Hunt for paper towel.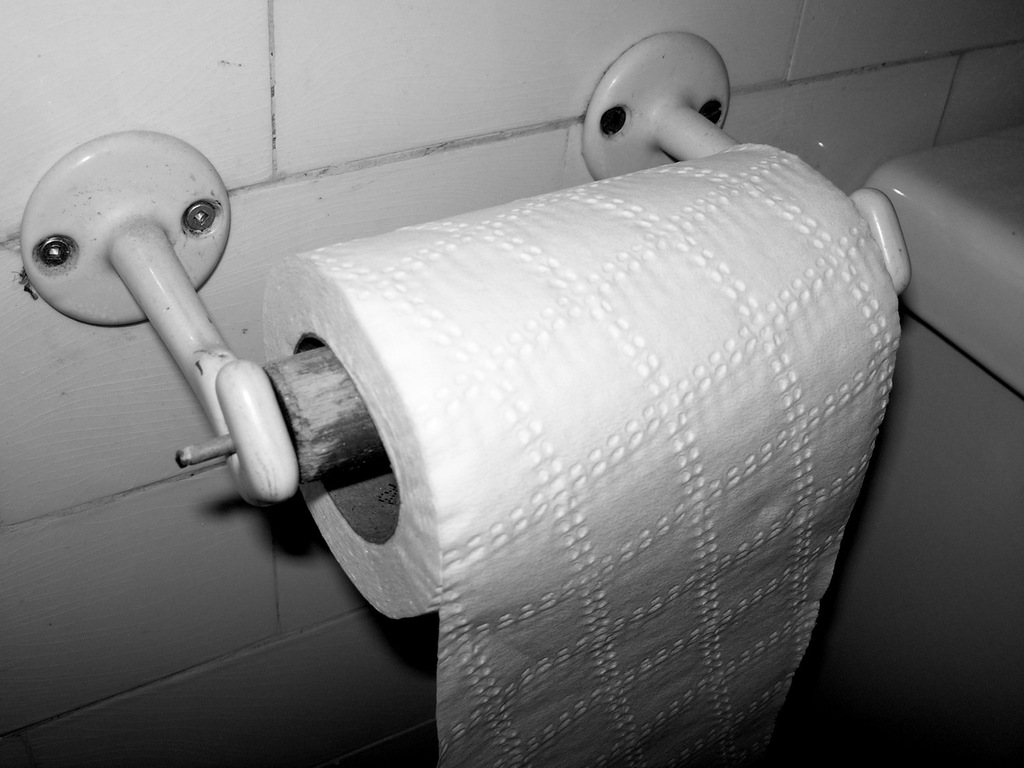
Hunted down at box(217, 166, 908, 767).
